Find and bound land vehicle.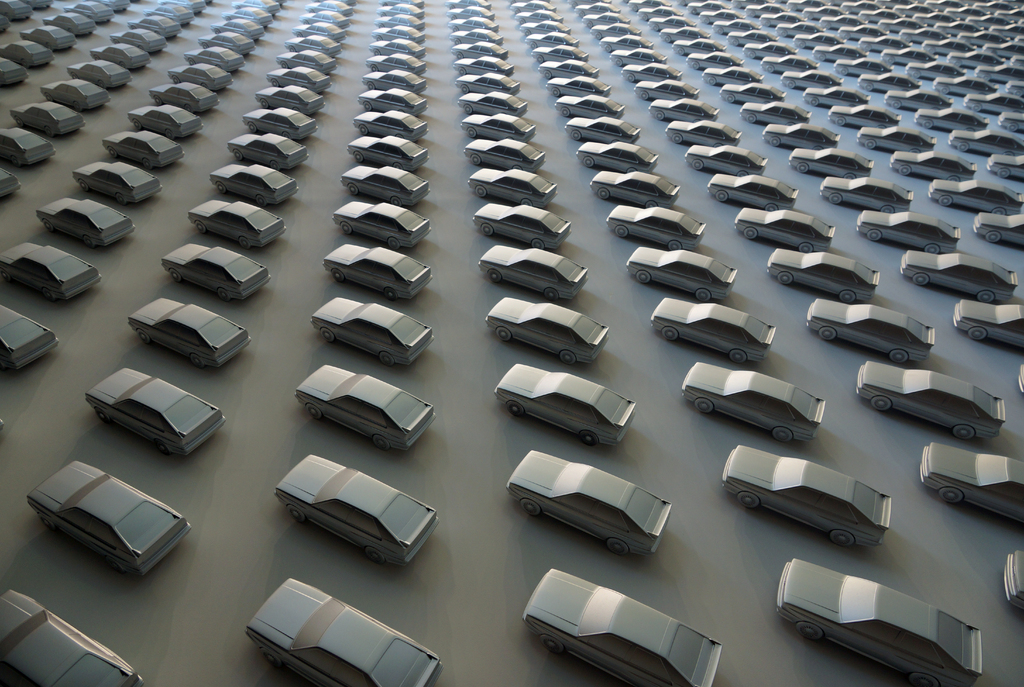
Bound: rect(374, 22, 428, 45).
